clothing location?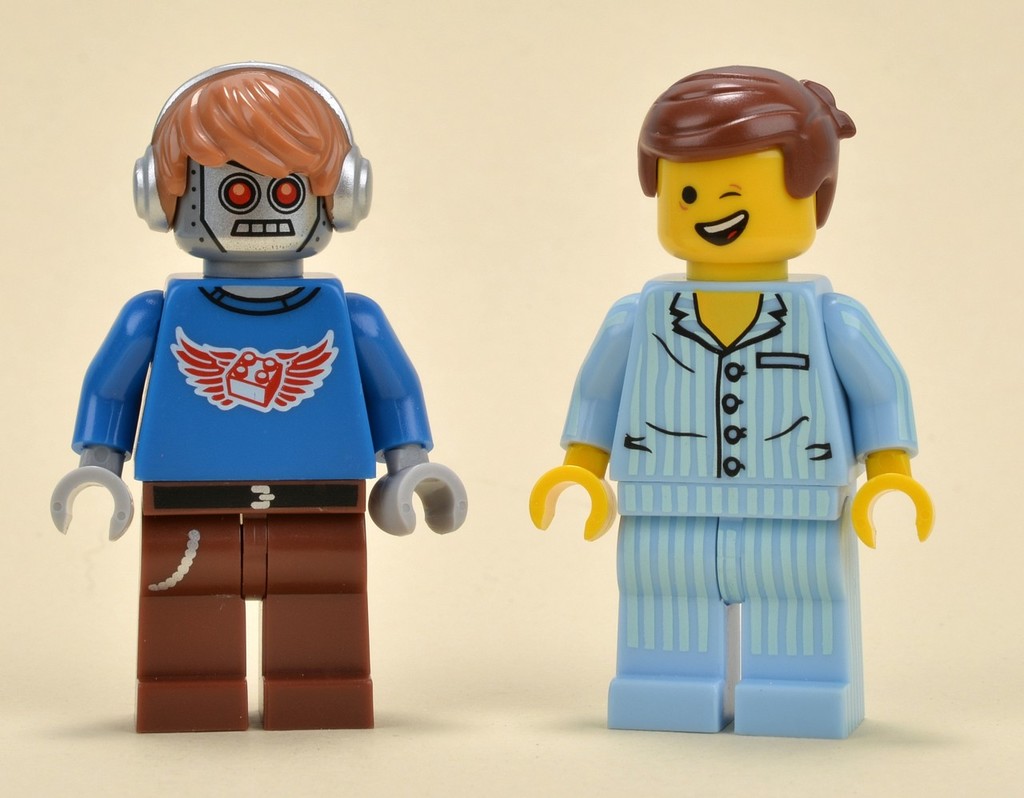
bbox=[562, 265, 918, 673]
